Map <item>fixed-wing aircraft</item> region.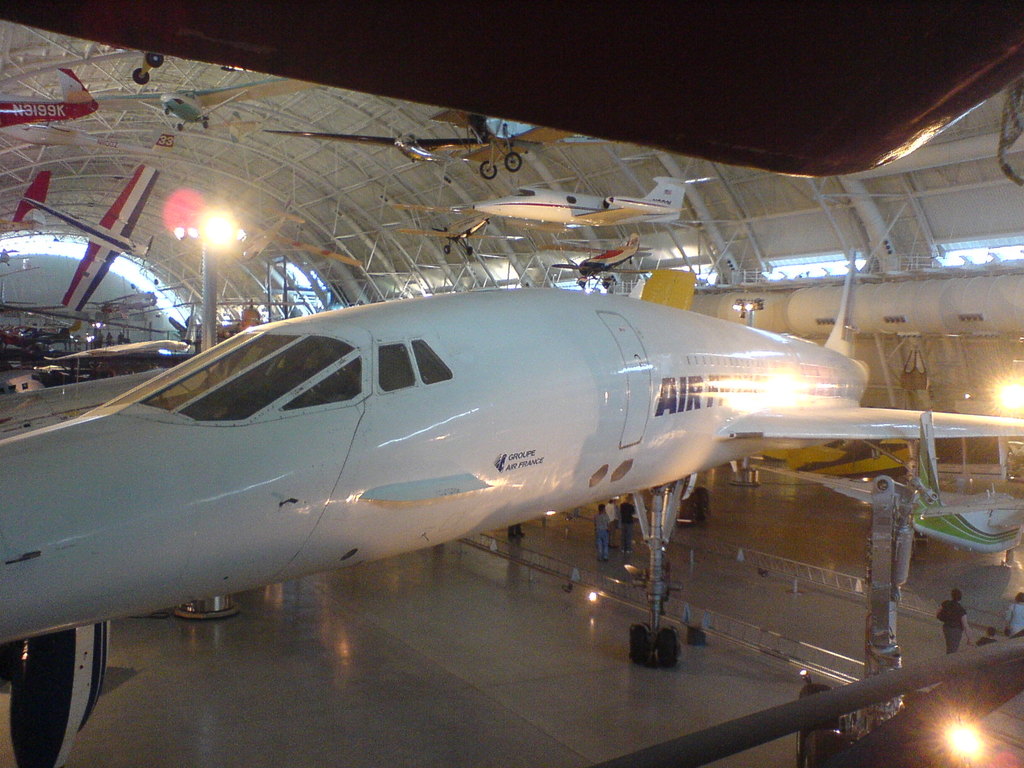
Mapped to [x1=276, y1=110, x2=574, y2=180].
